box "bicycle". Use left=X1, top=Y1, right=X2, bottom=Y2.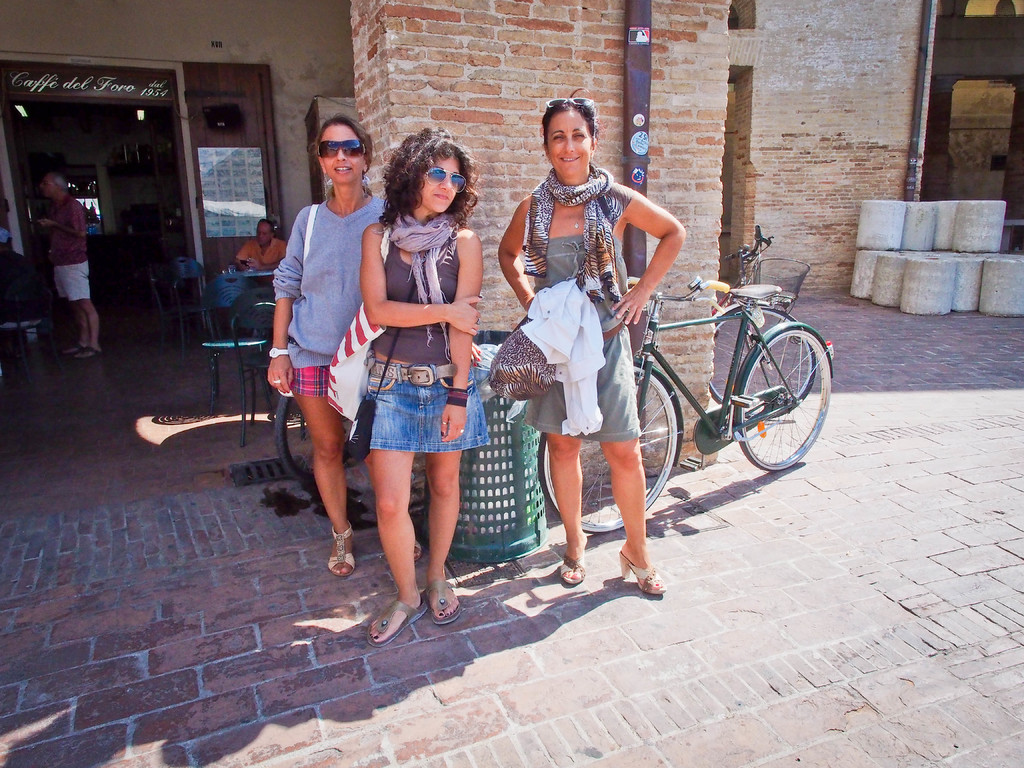
left=712, top=225, right=816, bottom=421.
